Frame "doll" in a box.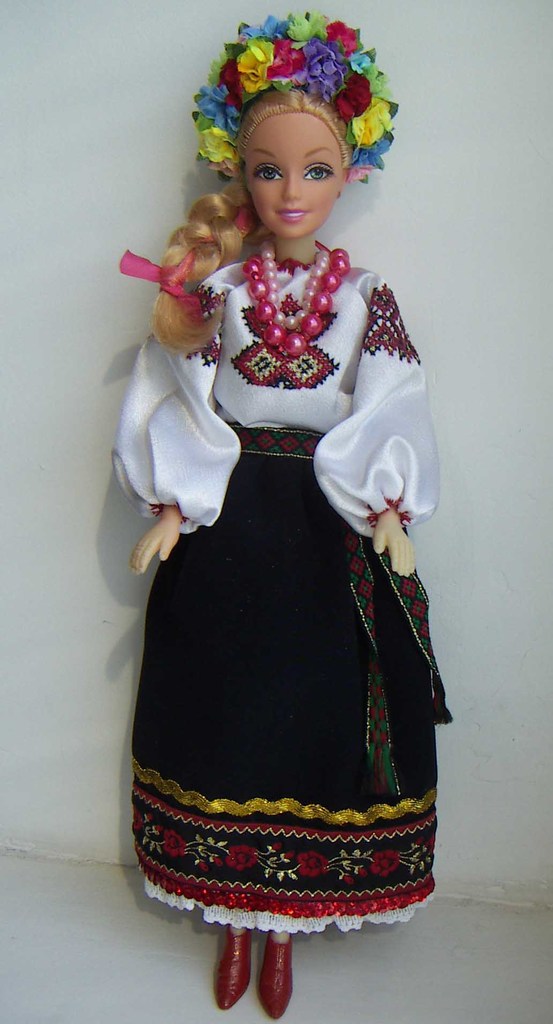
box=[113, 0, 459, 1014].
